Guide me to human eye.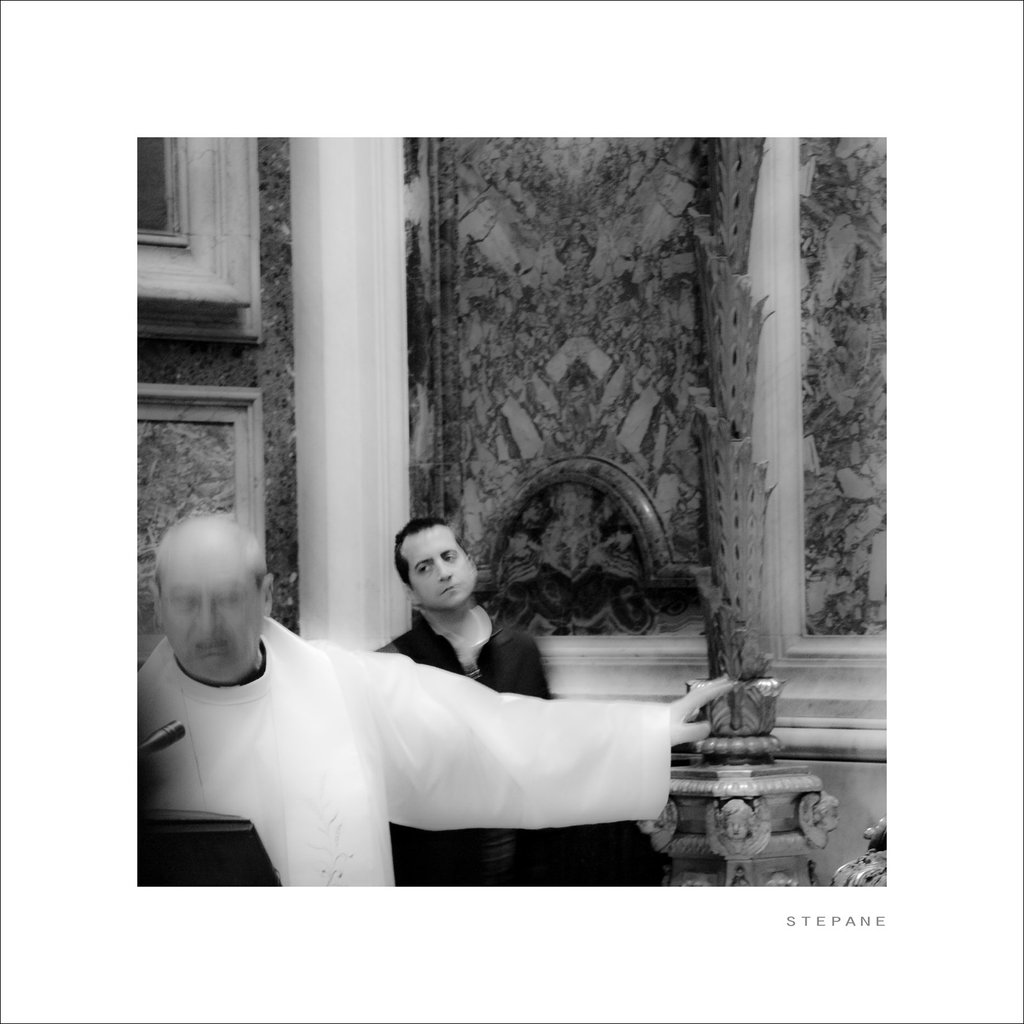
Guidance: 173, 593, 193, 608.
